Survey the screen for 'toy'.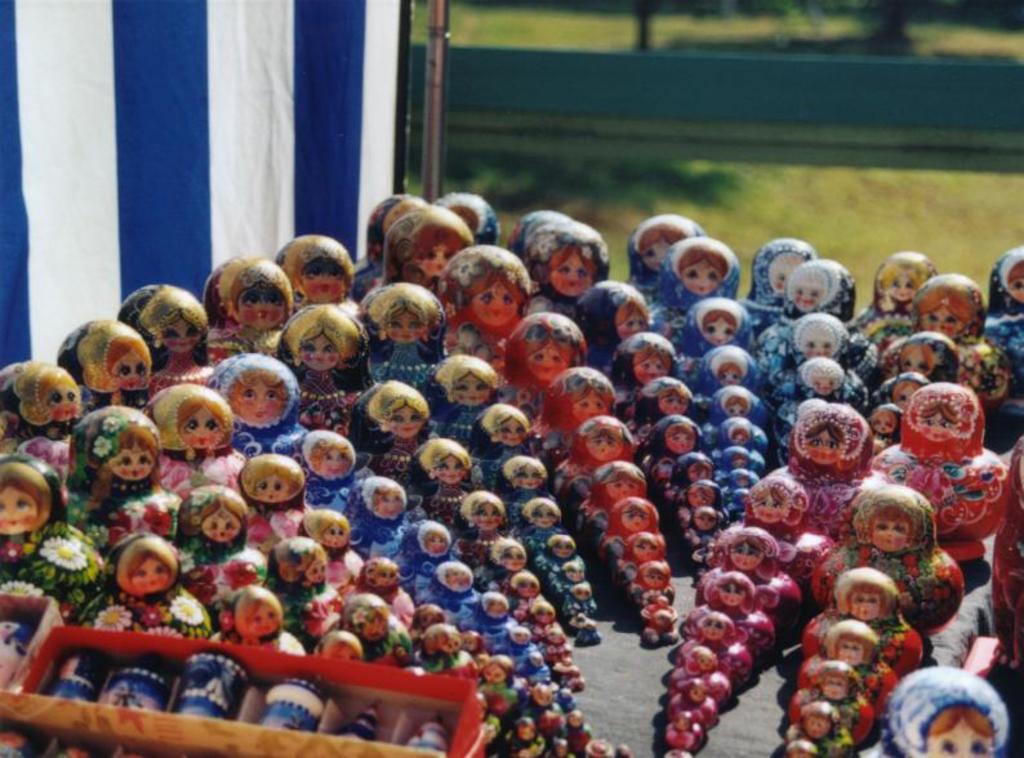
Survey found: <bbox>453, 490, 513, 568</bbox>.
